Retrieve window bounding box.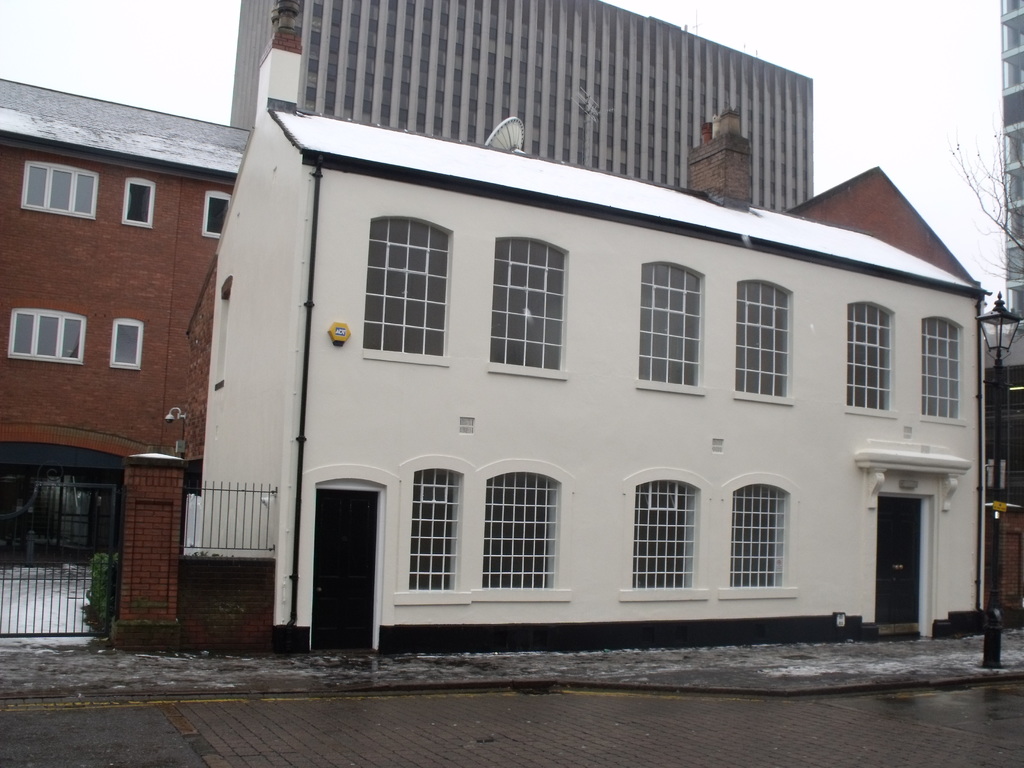
Bounding box: [left=122, top=183, right=161, bottom=231].
